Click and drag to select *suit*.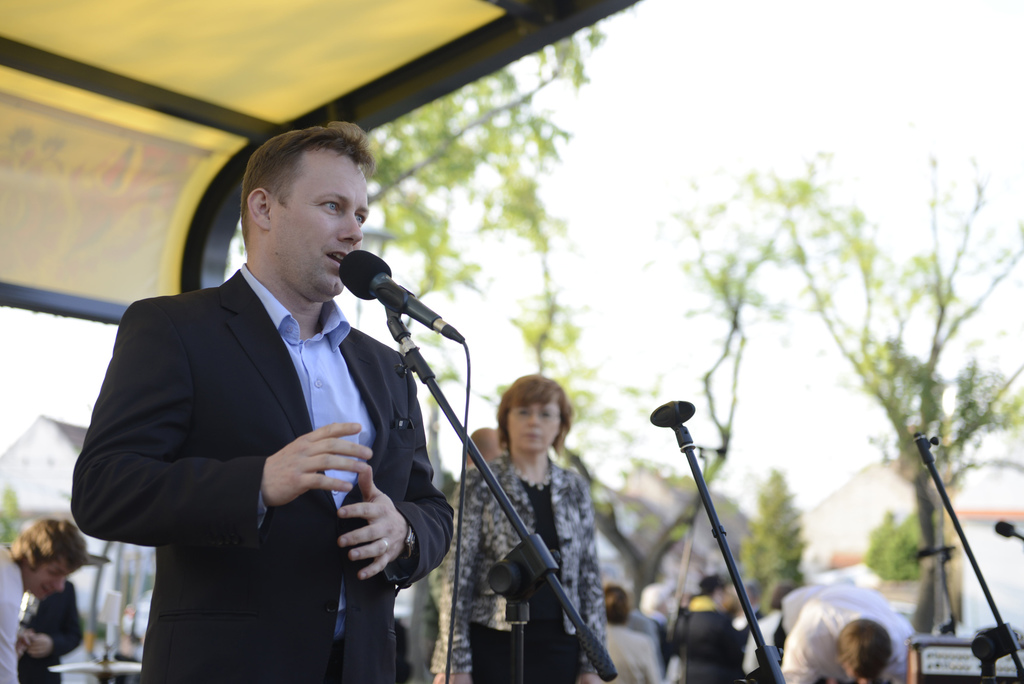
Selection: rect(66, 200, 451, 665).
